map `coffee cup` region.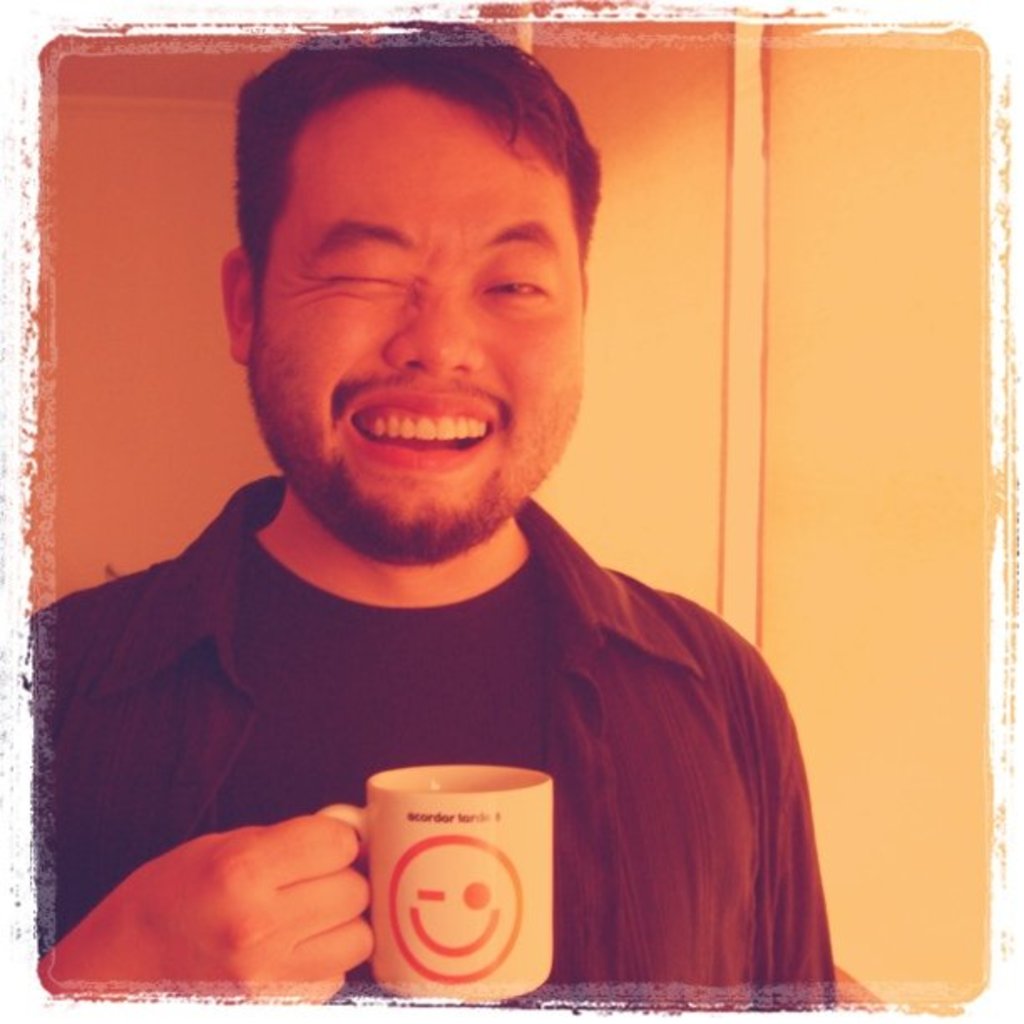
Mapped to region(316, 760, 561, 994).
